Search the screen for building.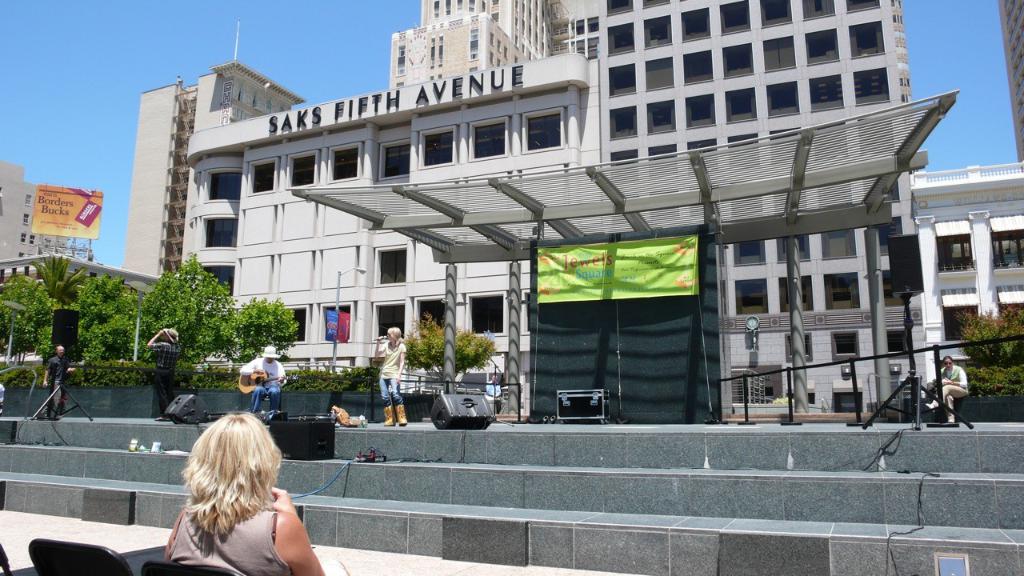
Found at 184/0/1023/422.
